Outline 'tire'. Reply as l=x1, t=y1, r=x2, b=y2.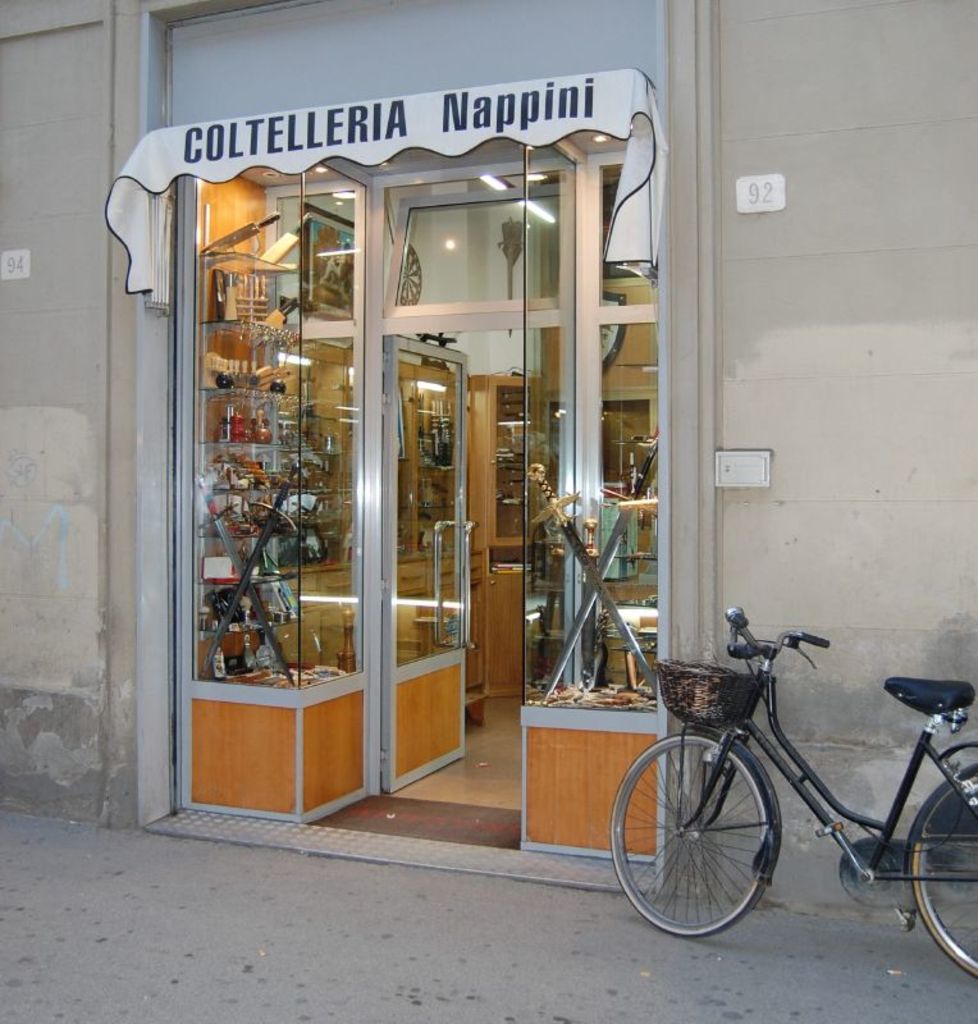
l=911, t=758, r=977, b=982.
